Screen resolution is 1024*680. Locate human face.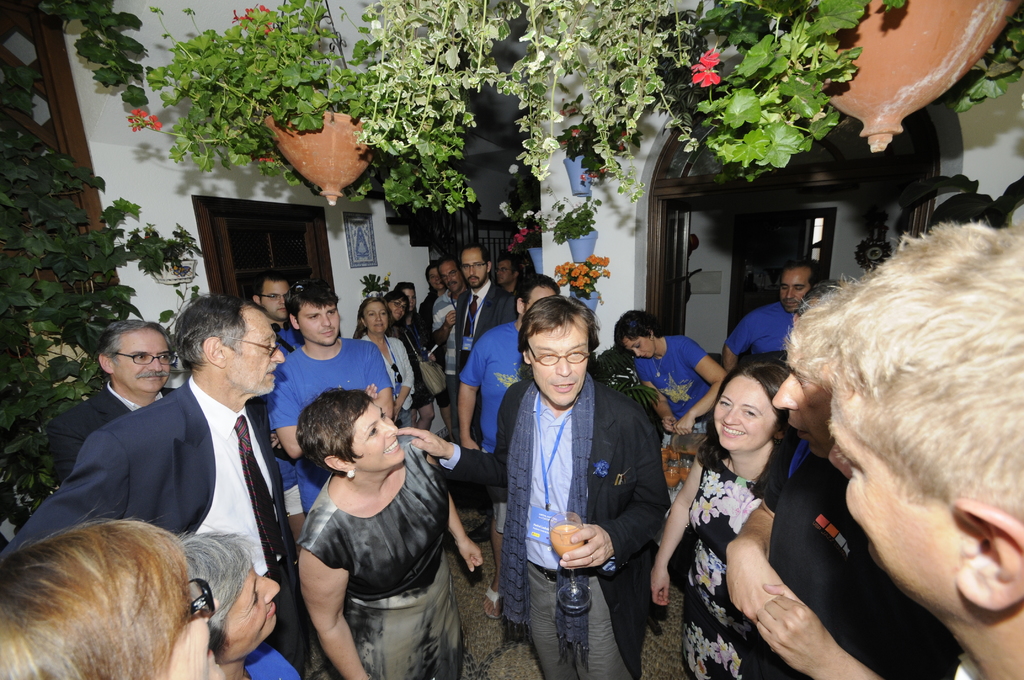
crop(710, 379, 781, 460).
